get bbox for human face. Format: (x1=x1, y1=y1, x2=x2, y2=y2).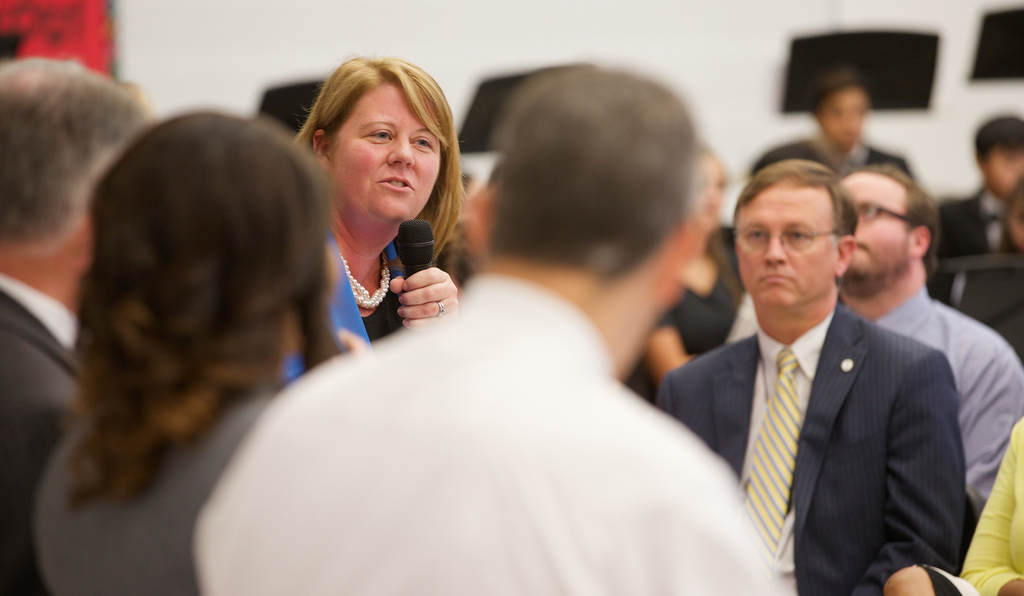
(x1=734, y1=182, x2=841, y2=309).
